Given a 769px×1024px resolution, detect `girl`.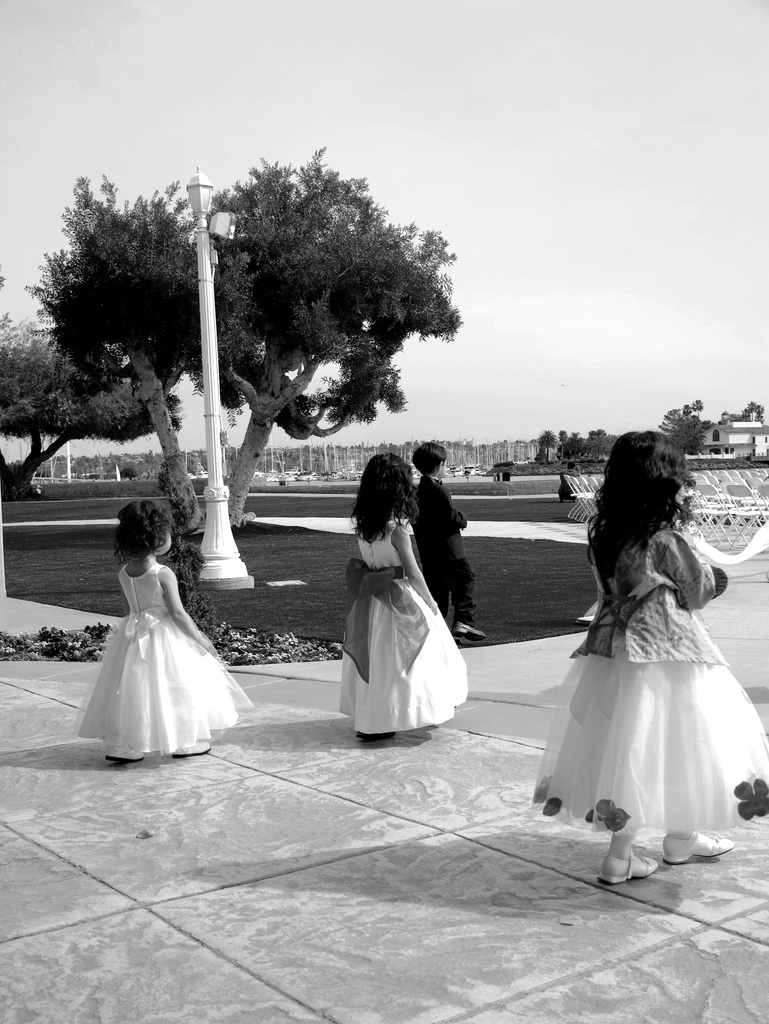
344,449,466,744.
